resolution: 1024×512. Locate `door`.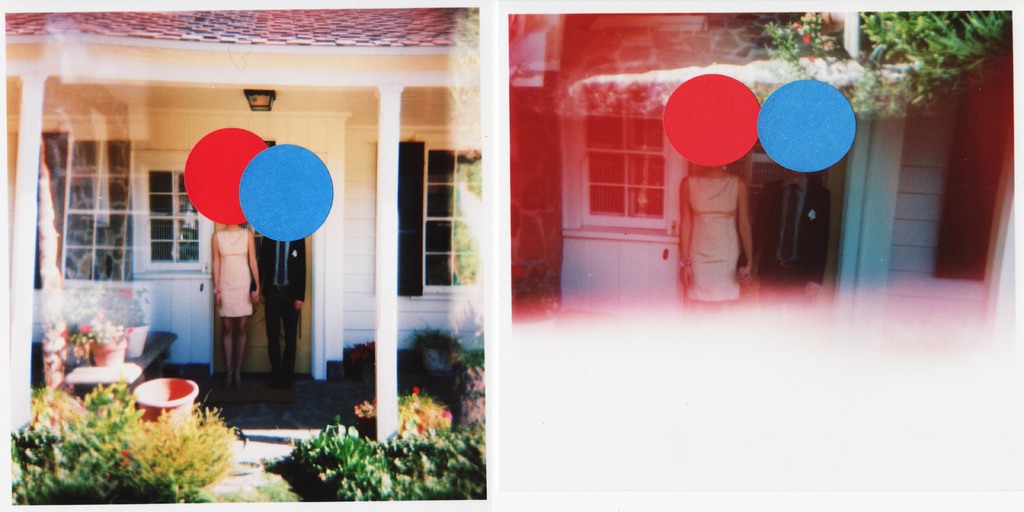
select_region(211, 220, 318, 371).
